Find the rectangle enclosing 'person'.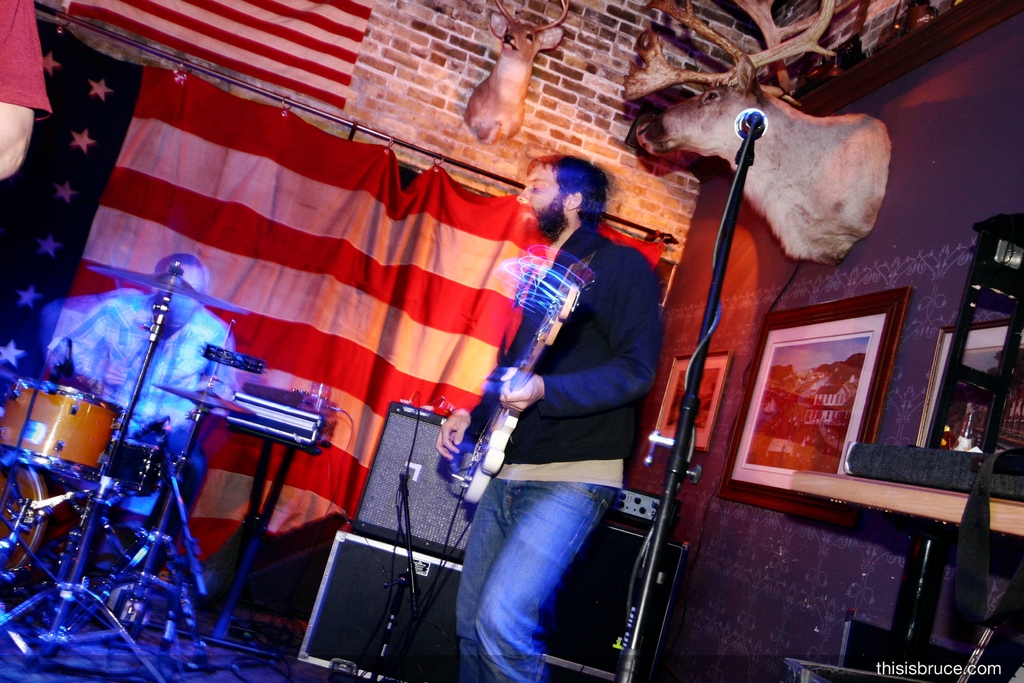
bbox=(451, 117, 678, 682).
